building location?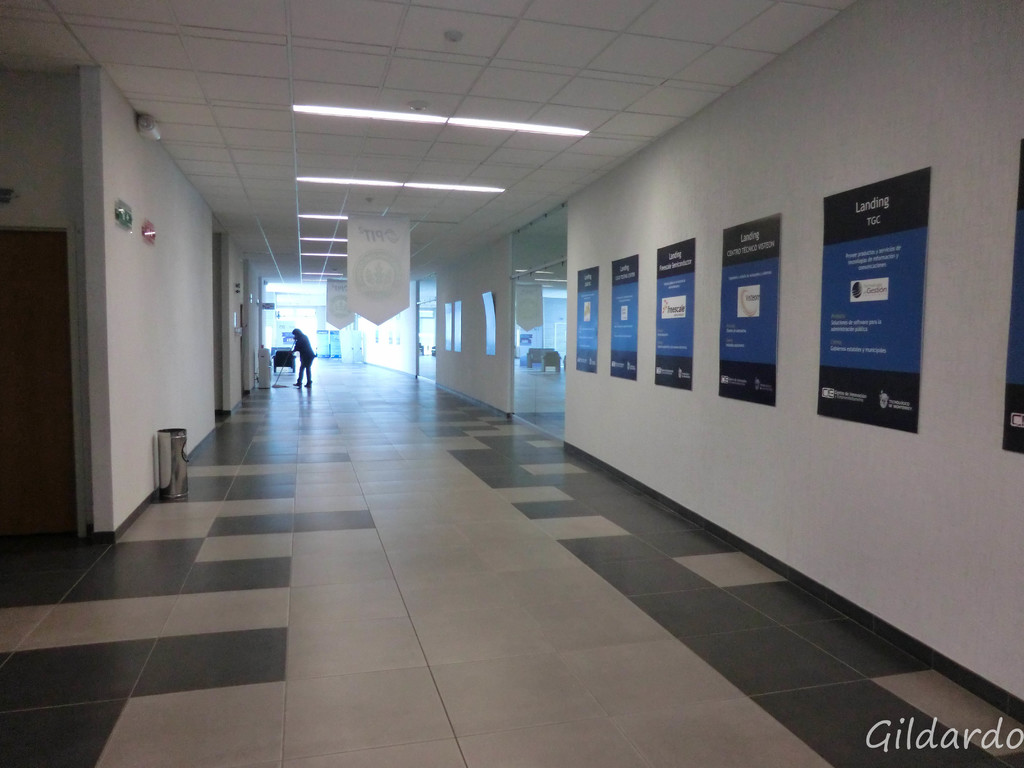
{"left": 0, "top": 0, "right": 1023, "bottom": 767}
